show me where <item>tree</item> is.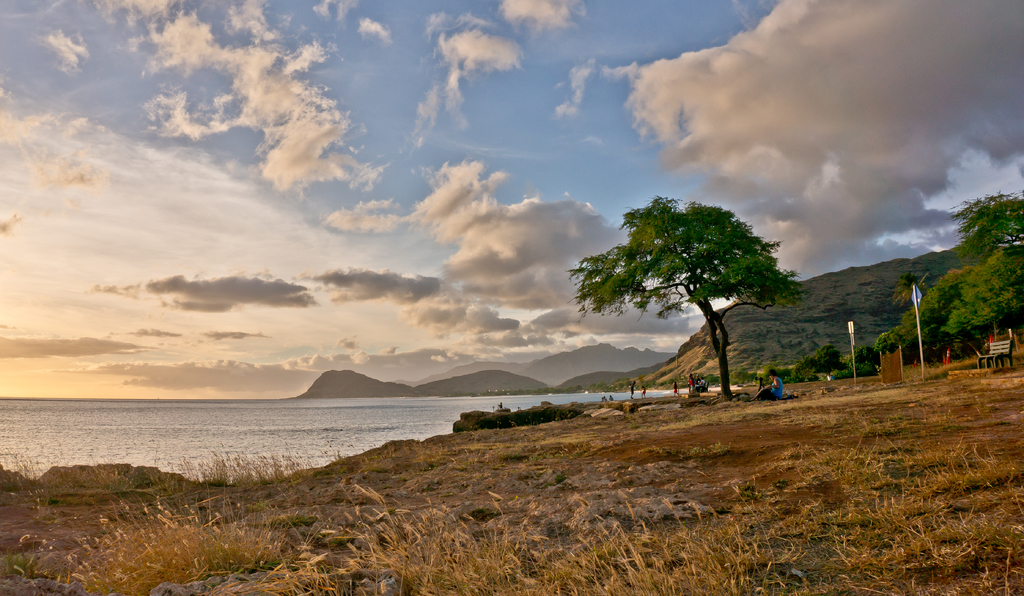
<item>tree</item> is at [left=793, top=340, right=845, bottom=380].
